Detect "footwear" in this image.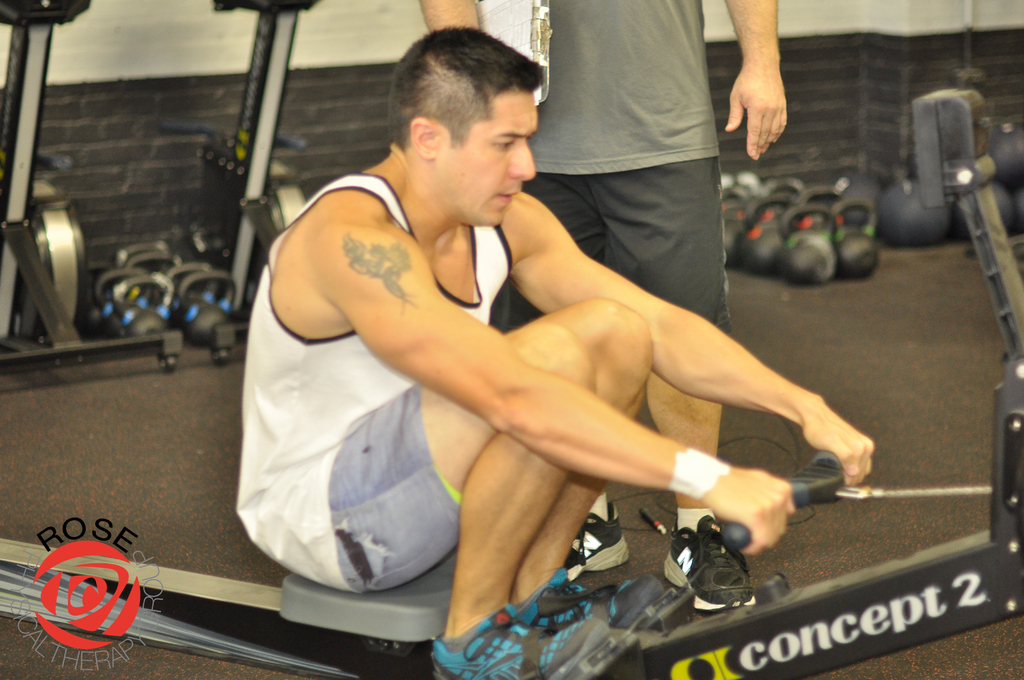
Detection: left=679, top=527, right=753, bottom=617.
